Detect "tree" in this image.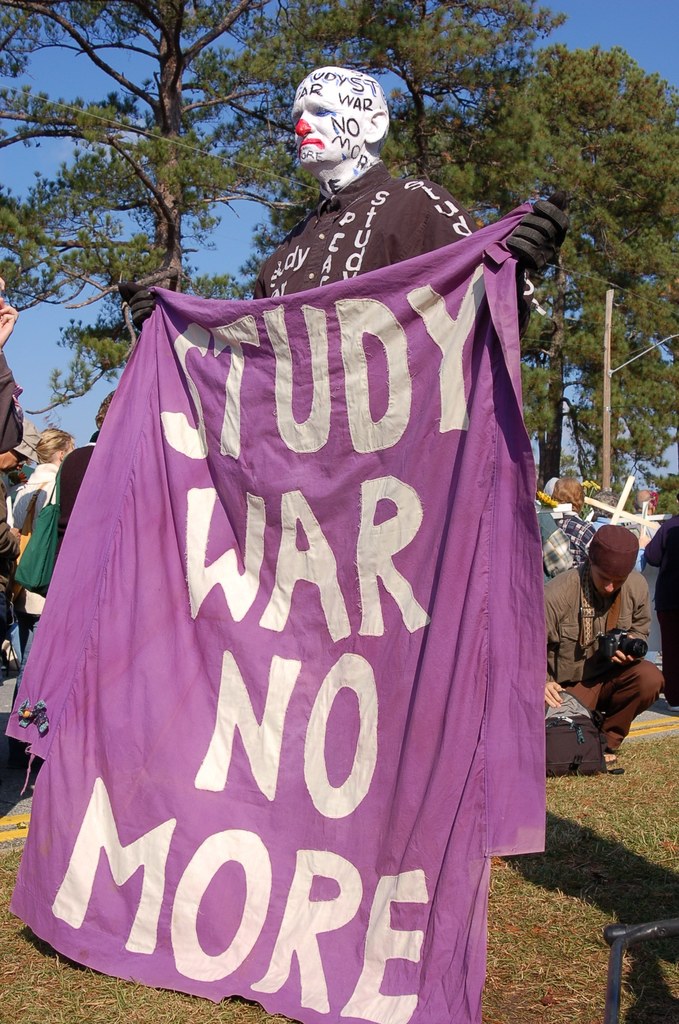
Detection: <box>165,0,578,351</box>.
